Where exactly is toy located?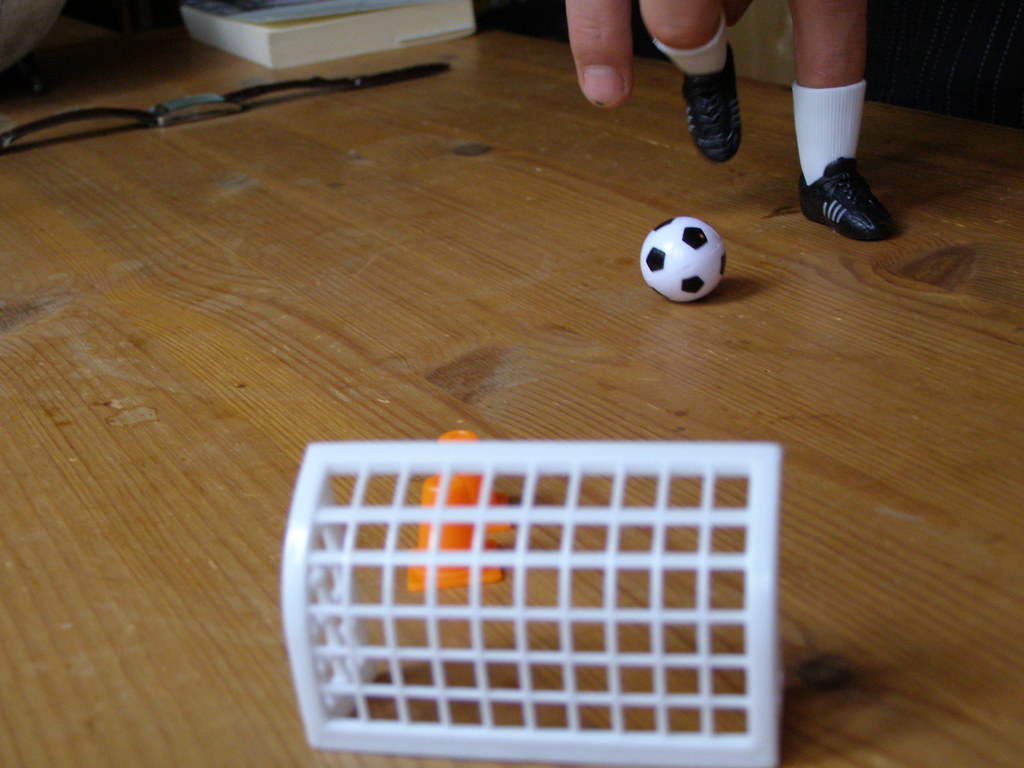
Its bounding box is bbox(285, 440, 783, 767).
